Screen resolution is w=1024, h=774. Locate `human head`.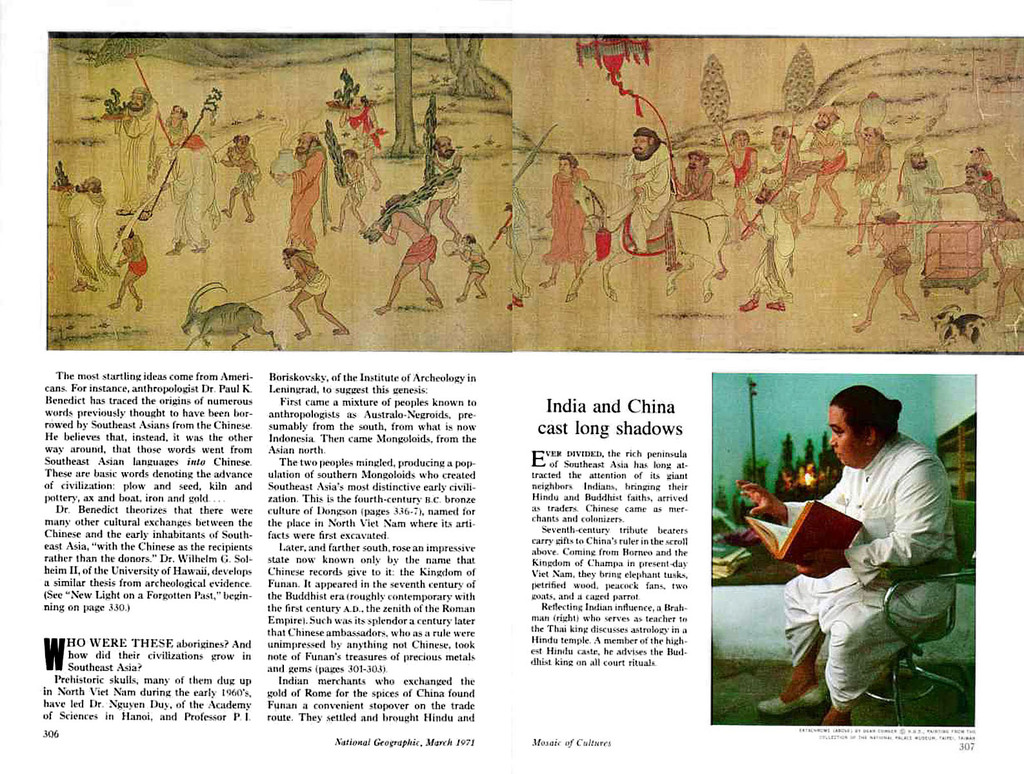
bbox=(828, 385, 902, 466).
